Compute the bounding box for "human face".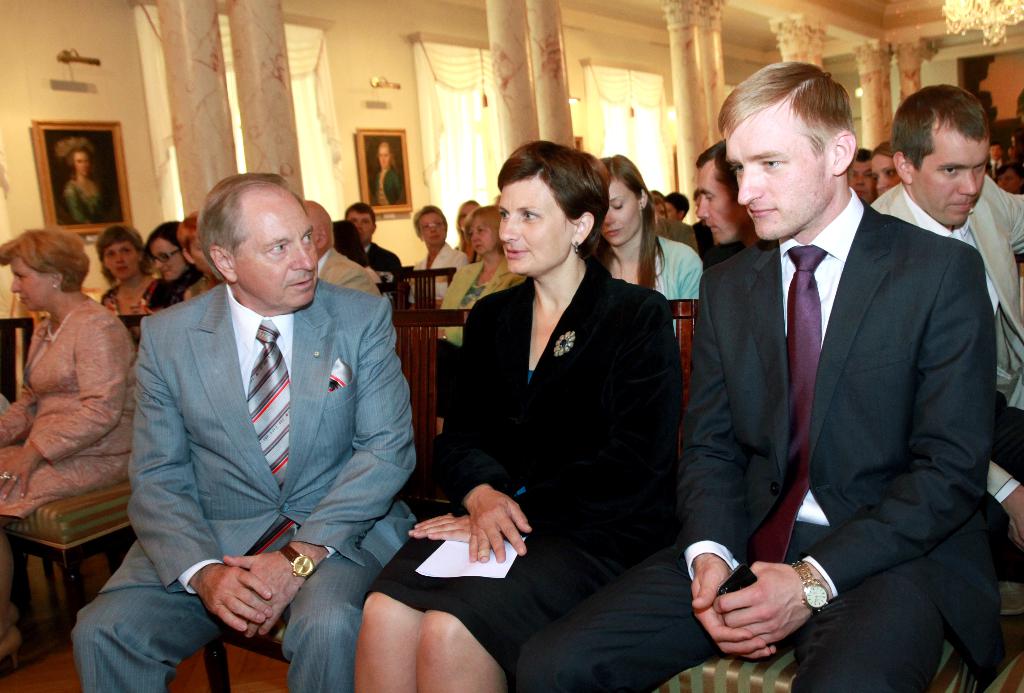
x1=348 y1=200 x2=378 y2=246.
